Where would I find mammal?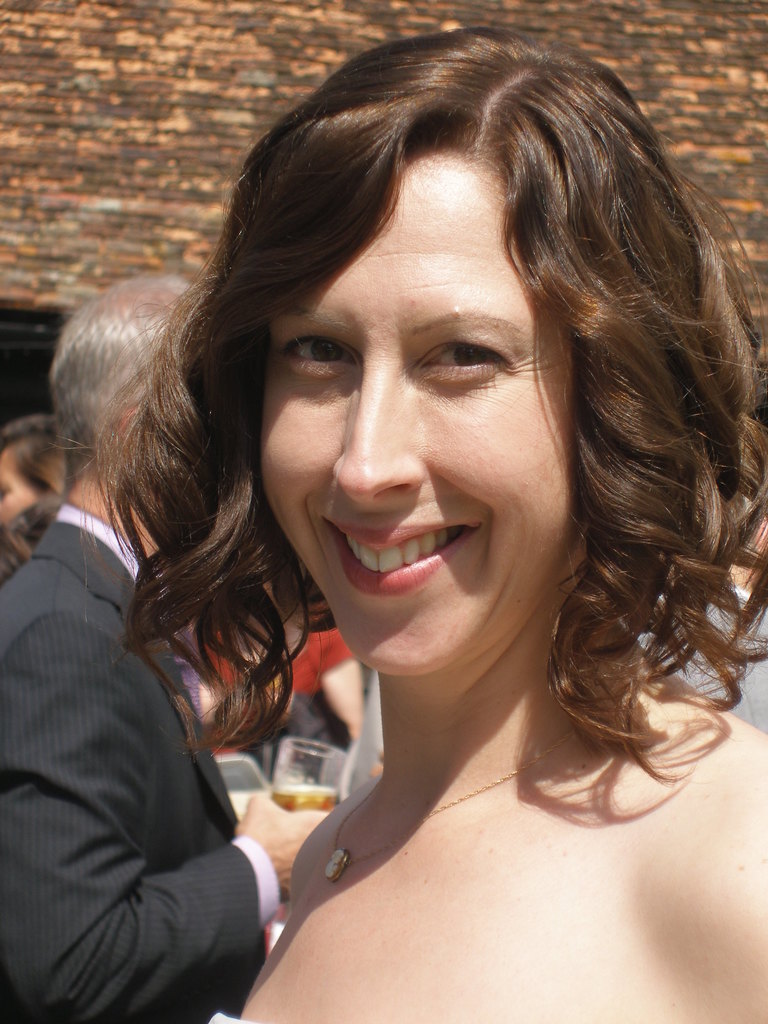
At 629,568,767,734.
